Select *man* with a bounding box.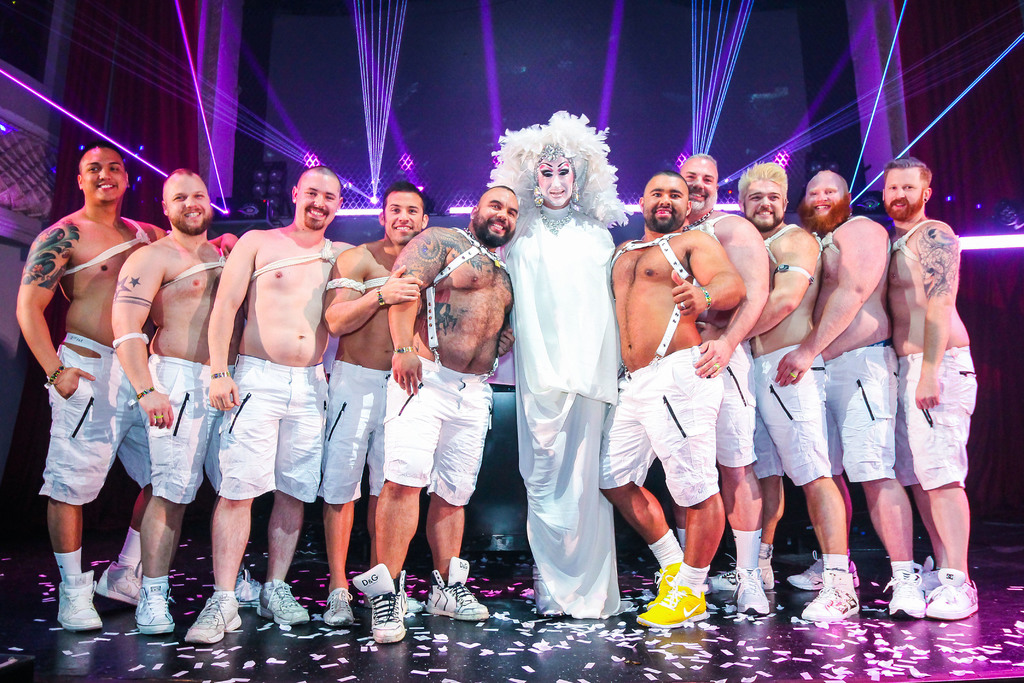
box=[683, 145, 777, 626].
